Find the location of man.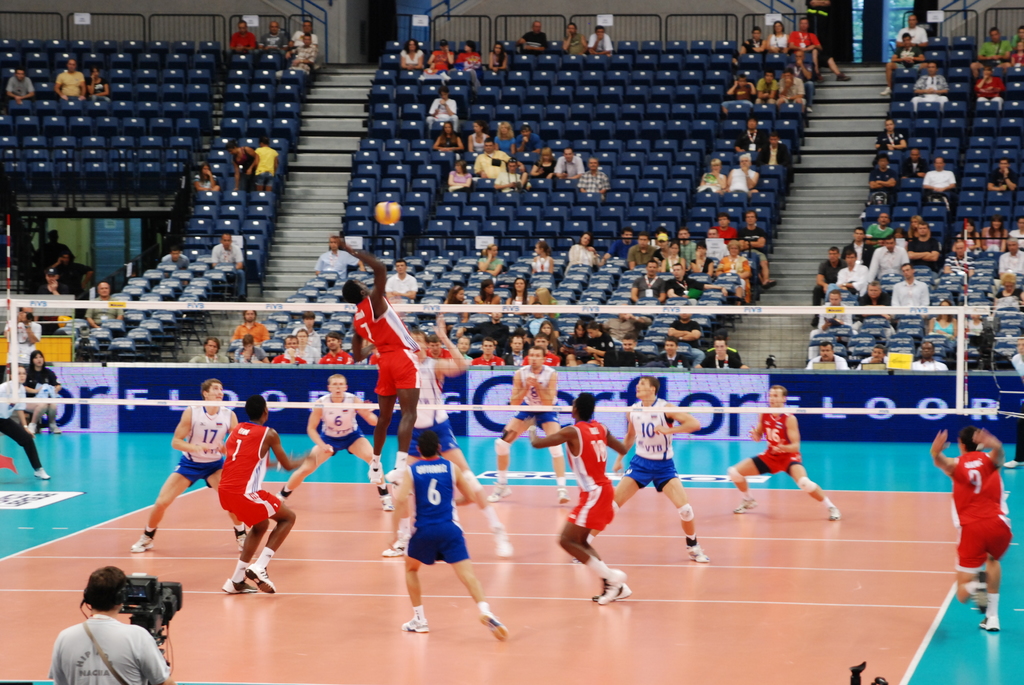
Location: [left=729, top=384, right=845, bottom=524].
